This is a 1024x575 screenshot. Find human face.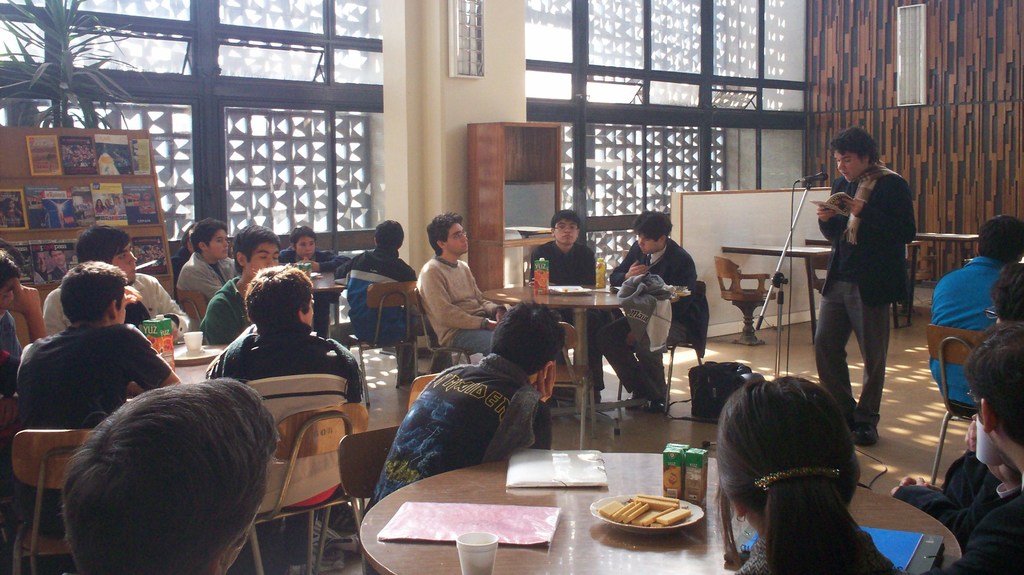
Bounding box: detection(836, 149, 864, 180).
